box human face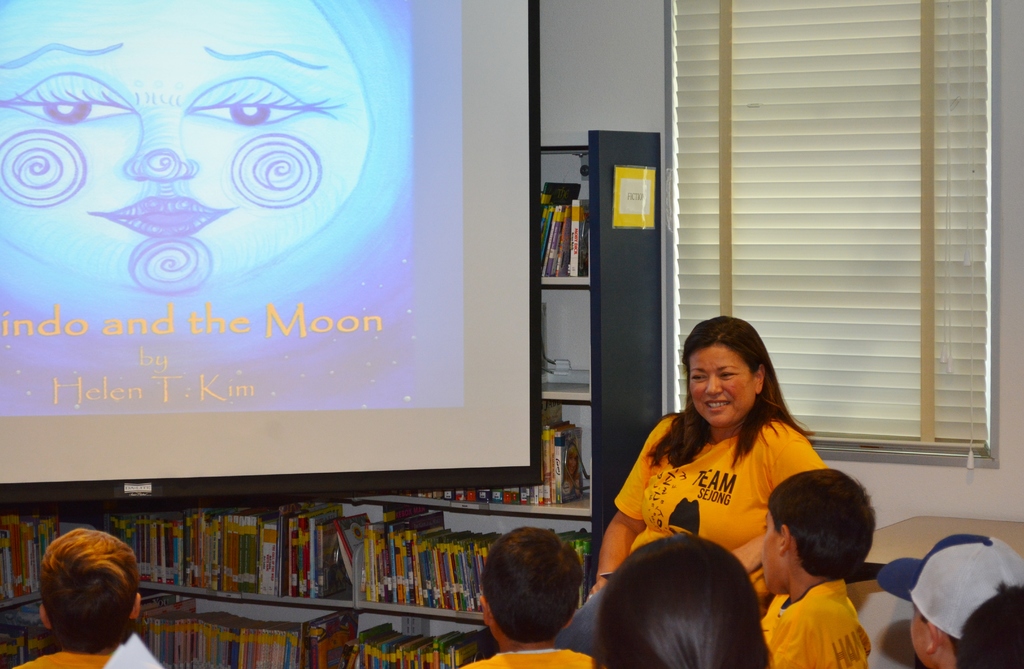
detection(761, 506, 786, 593)
